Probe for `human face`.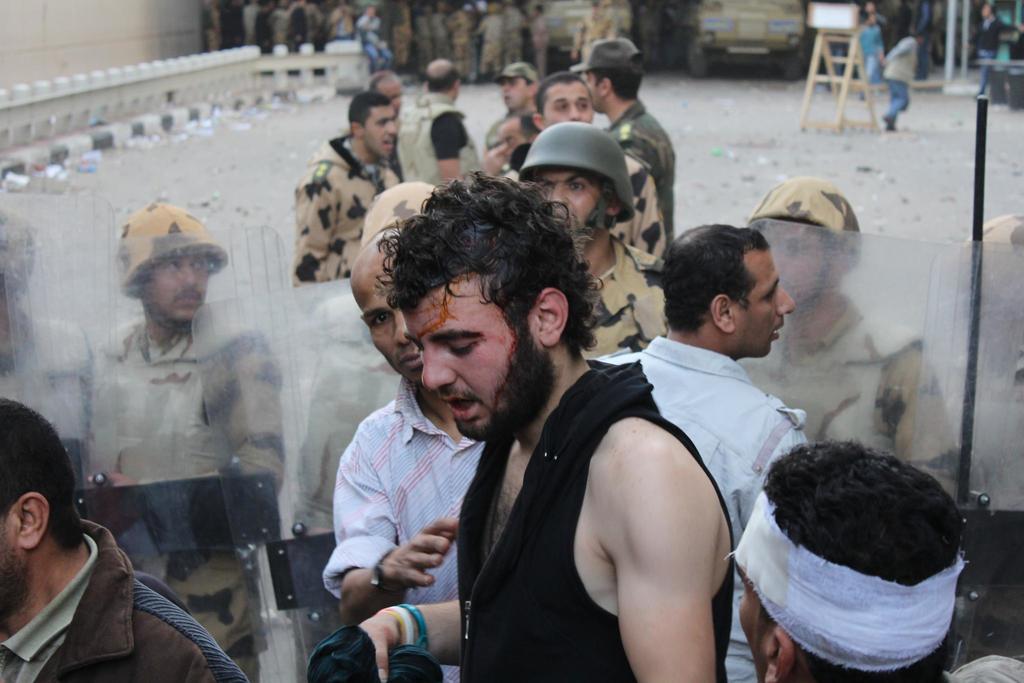
Probe result: rect(501, 79, 529, 110).
